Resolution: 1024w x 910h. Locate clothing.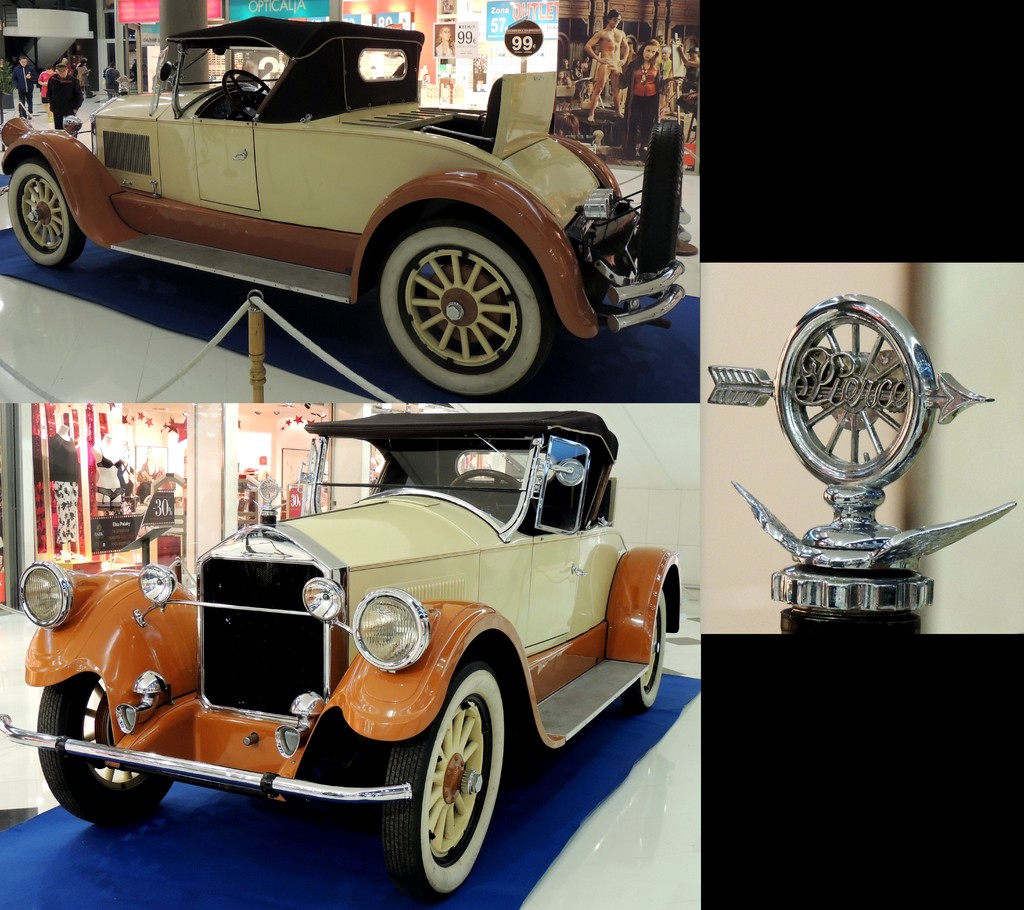
{"x1": 95, "y1": 439, "x2": 123, "y2": 468}.
